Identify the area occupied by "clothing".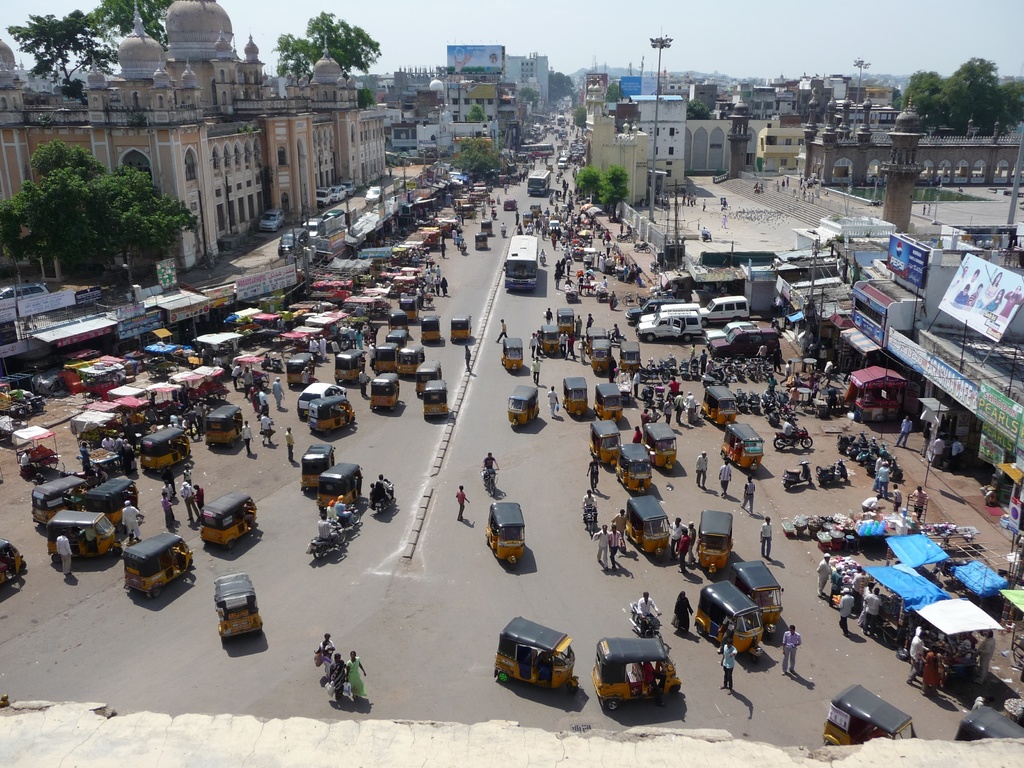
Area: crop(608, 359, 617, 382).
